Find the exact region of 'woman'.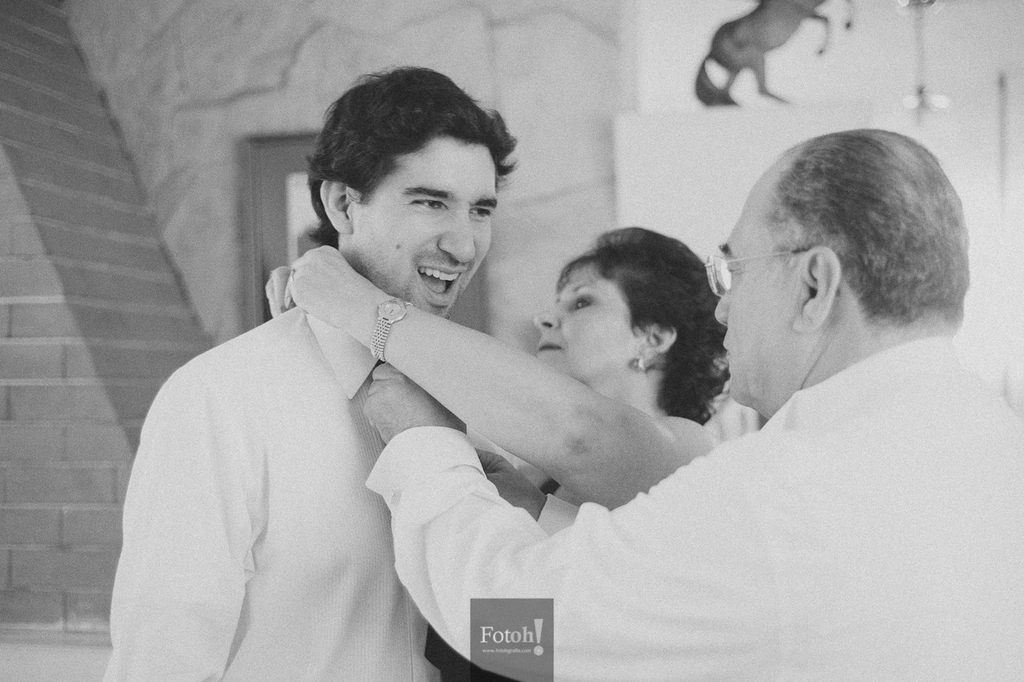
Exact region: [left=256, top=219, right=774, bottom=535].
